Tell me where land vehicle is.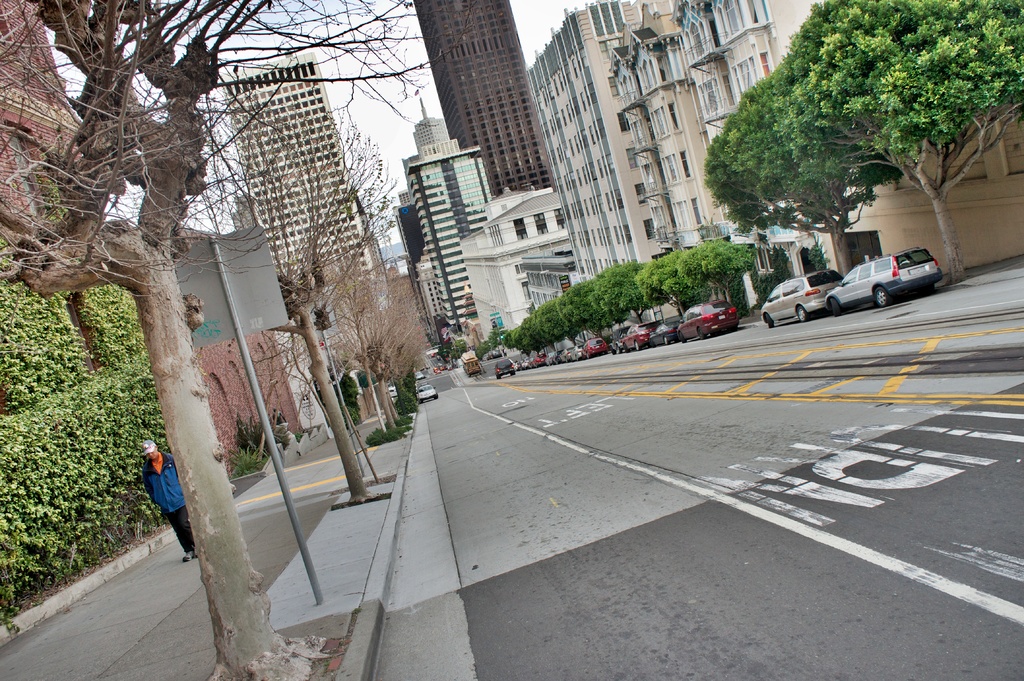
land vehicle is at bbox(611, 330, 618, 349).
